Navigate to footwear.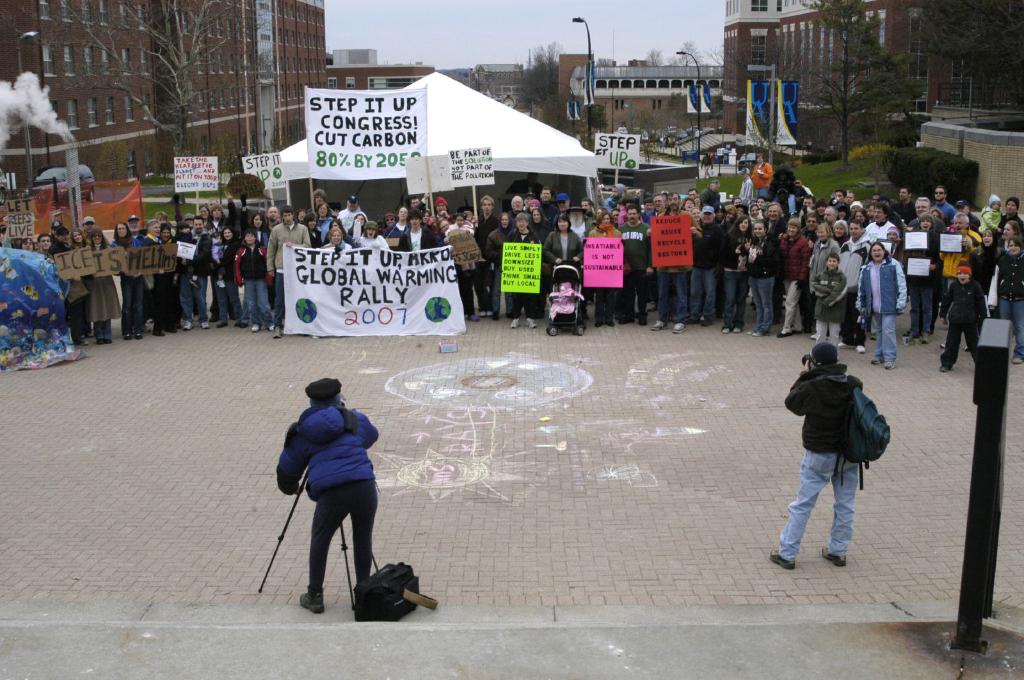
Navigation target: (1012, 355, 1023, 366).
